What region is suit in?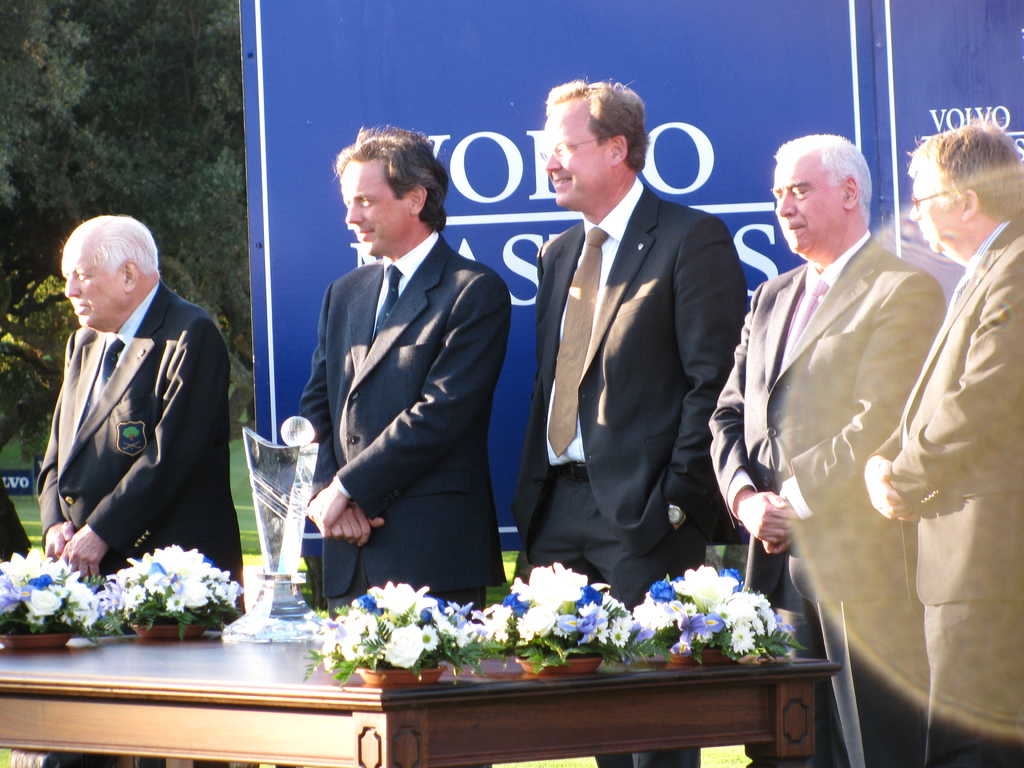
707/230/948/767.
